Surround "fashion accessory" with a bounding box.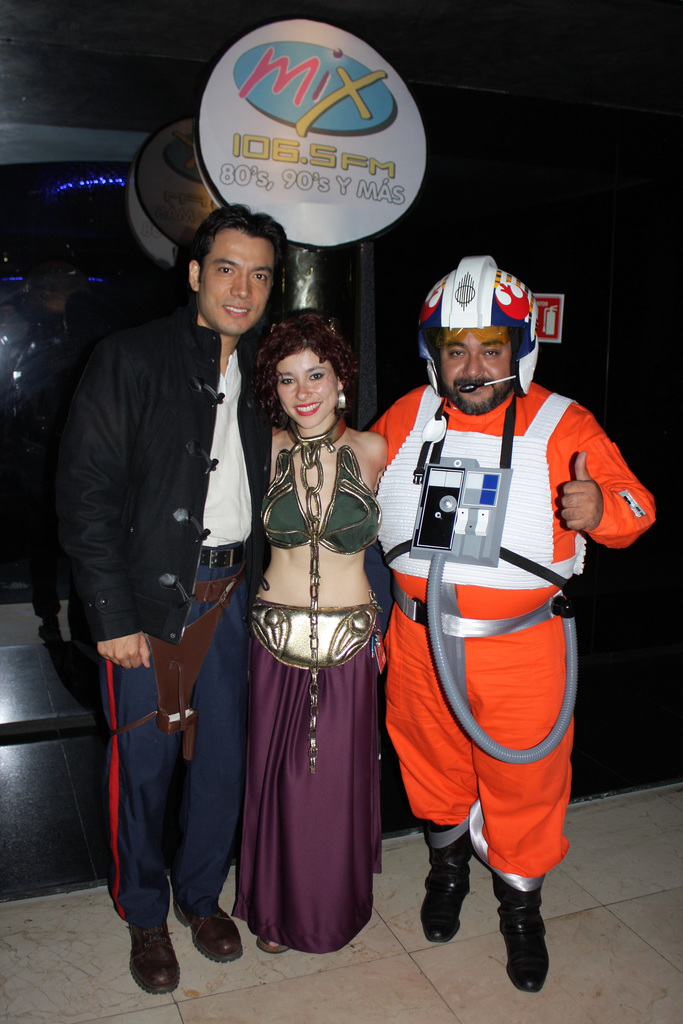
crop(269, 322, 276, 330).
